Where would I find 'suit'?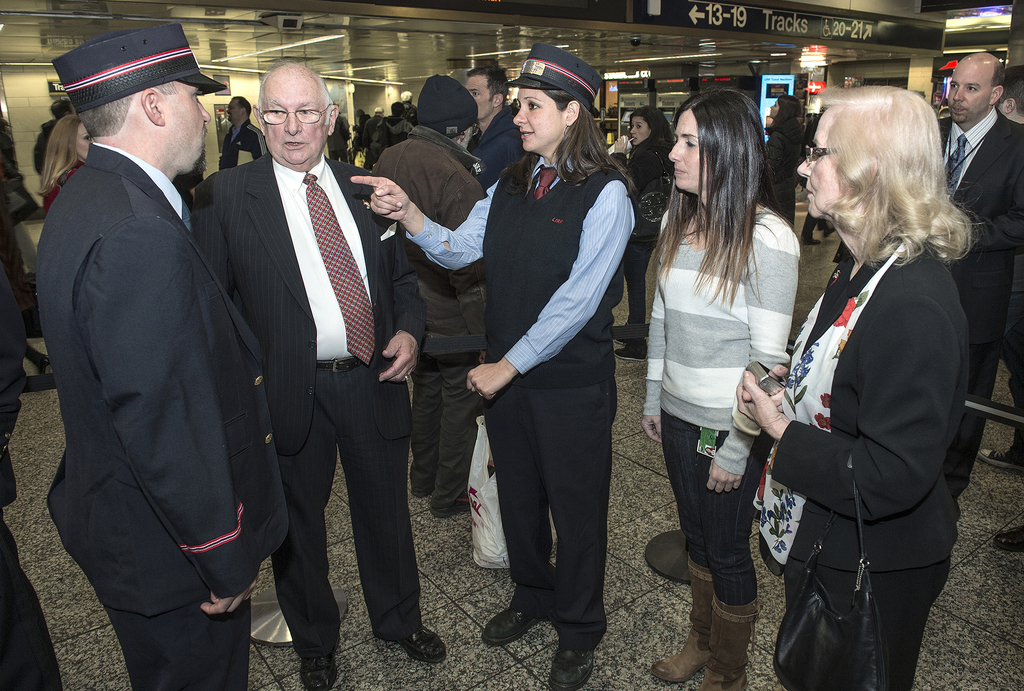
At <box>938,107,1023,500</box>.
